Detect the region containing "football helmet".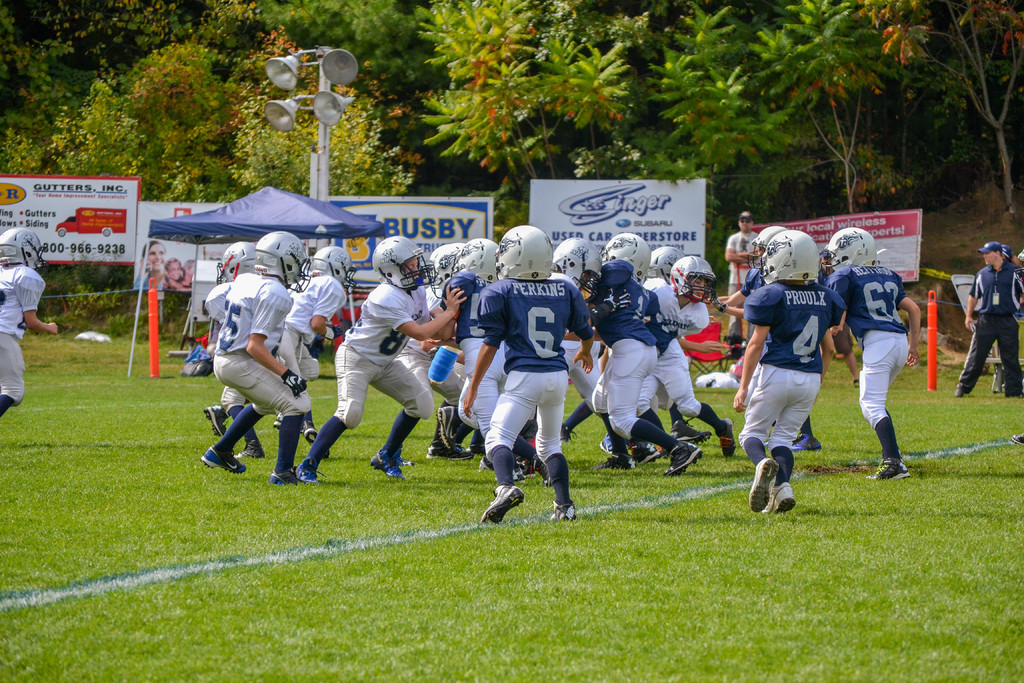
254:226:305:300.
